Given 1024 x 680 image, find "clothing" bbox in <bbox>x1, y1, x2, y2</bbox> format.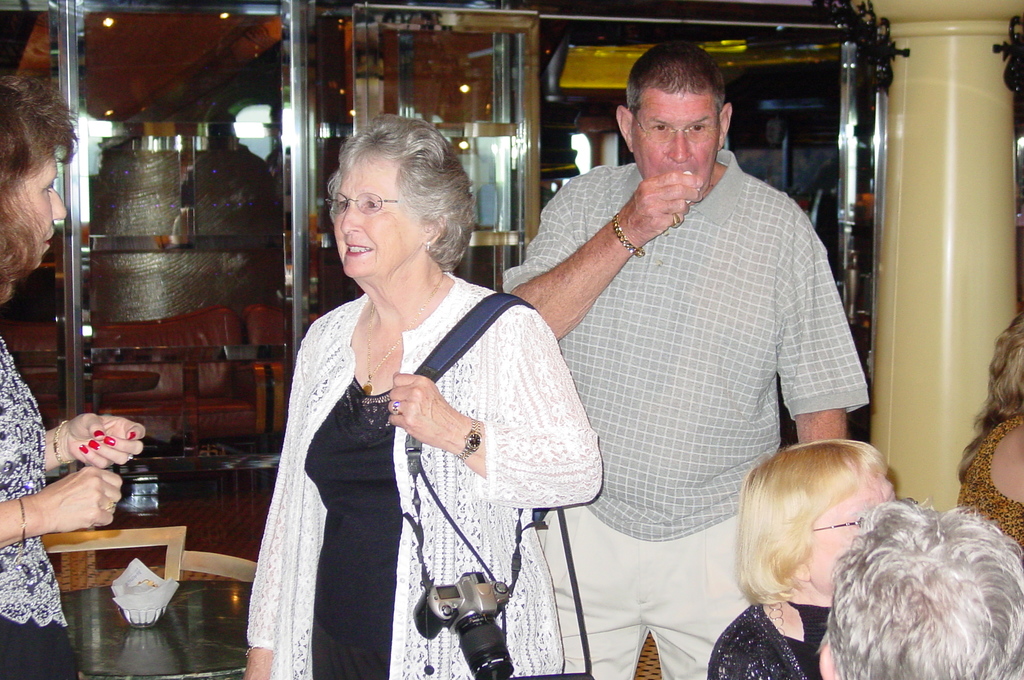
<bbox>955, 409, 1023, 557</bbox>.
